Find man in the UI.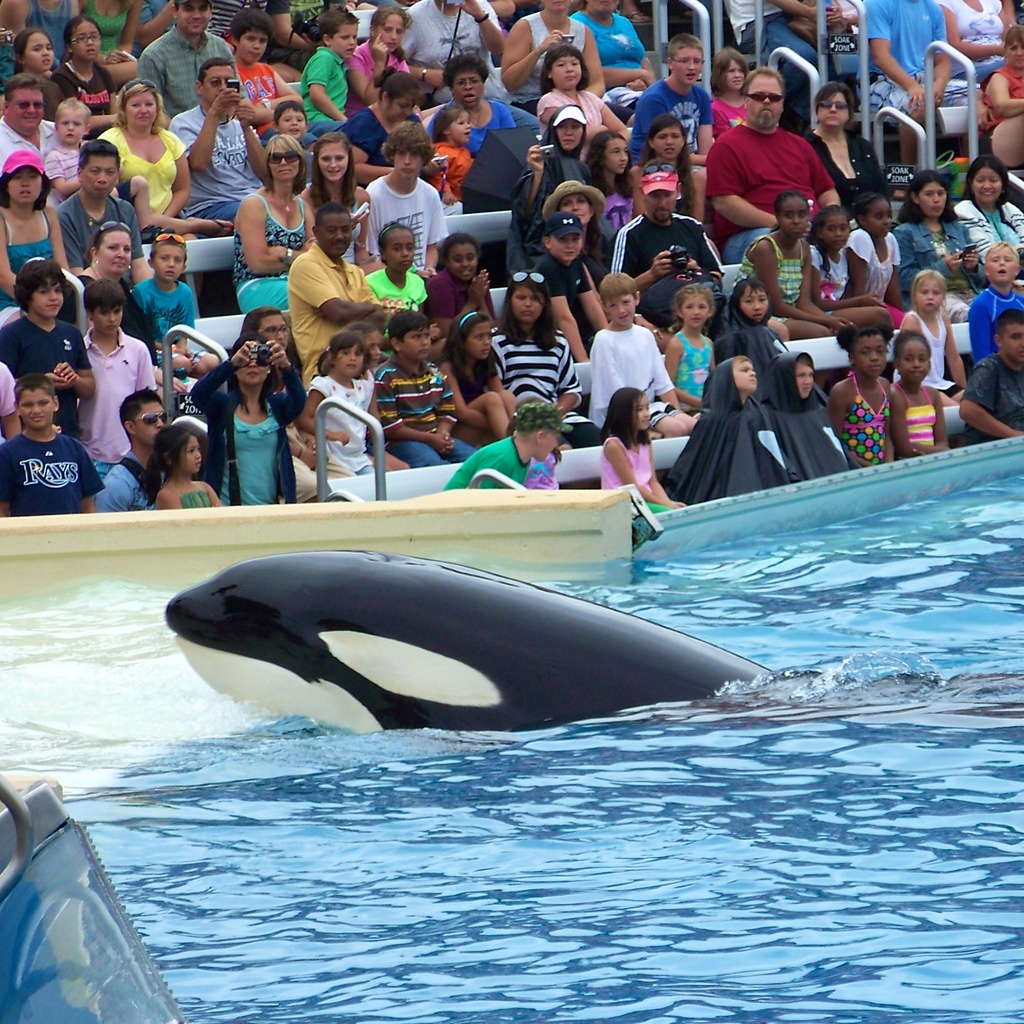
UI element at Rect(696, 57, 851, 257).
